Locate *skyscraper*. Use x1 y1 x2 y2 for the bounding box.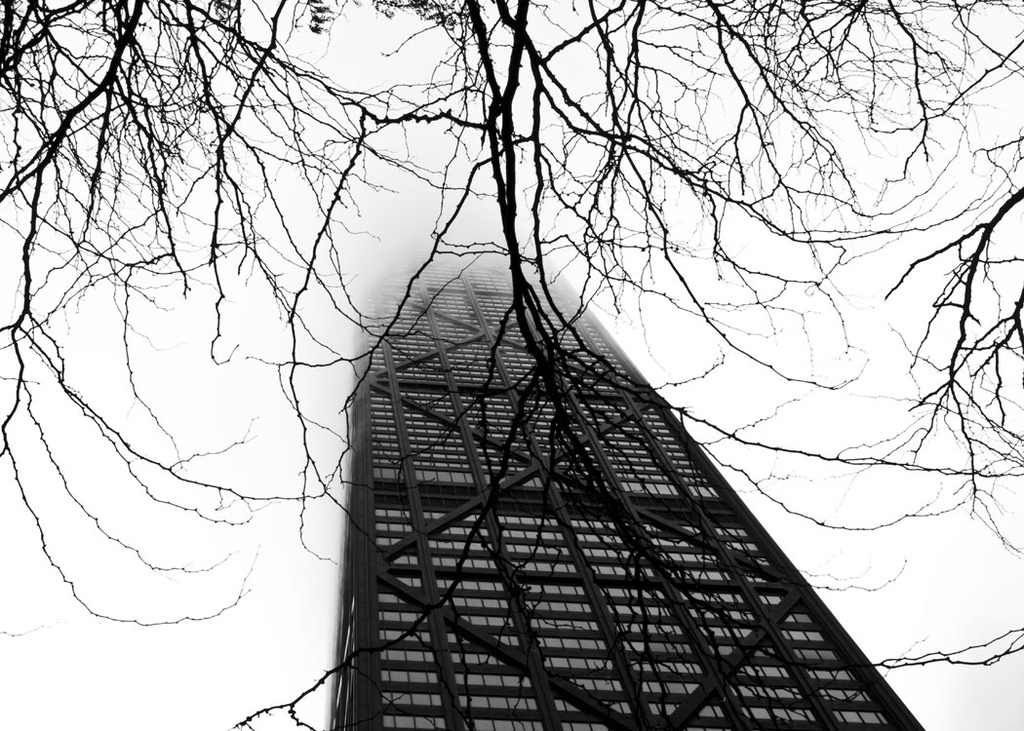
313 242 907 730.
